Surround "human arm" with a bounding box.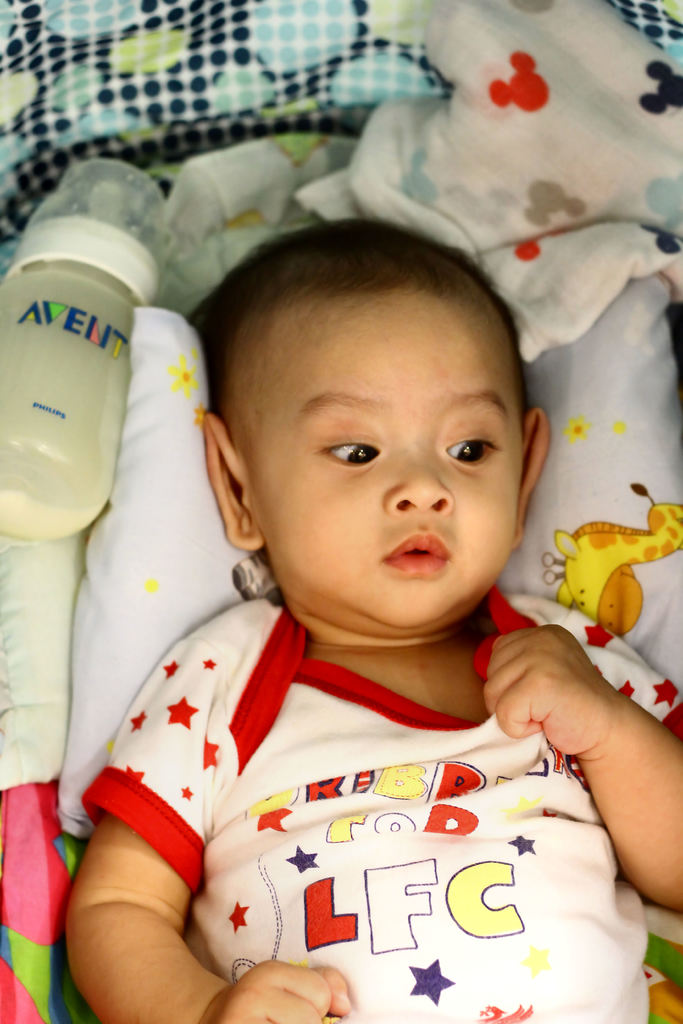
<region>64, 621, 355, 1023</region>.
